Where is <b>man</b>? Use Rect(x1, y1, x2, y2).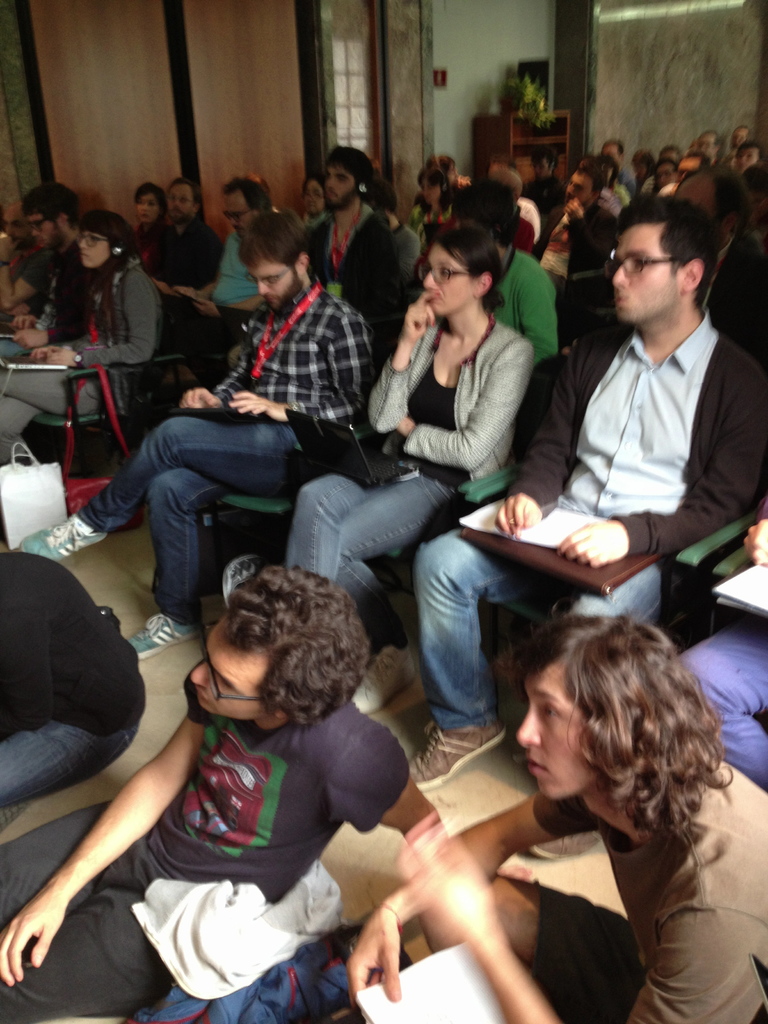
Rect(501, 180, 763, 671).
